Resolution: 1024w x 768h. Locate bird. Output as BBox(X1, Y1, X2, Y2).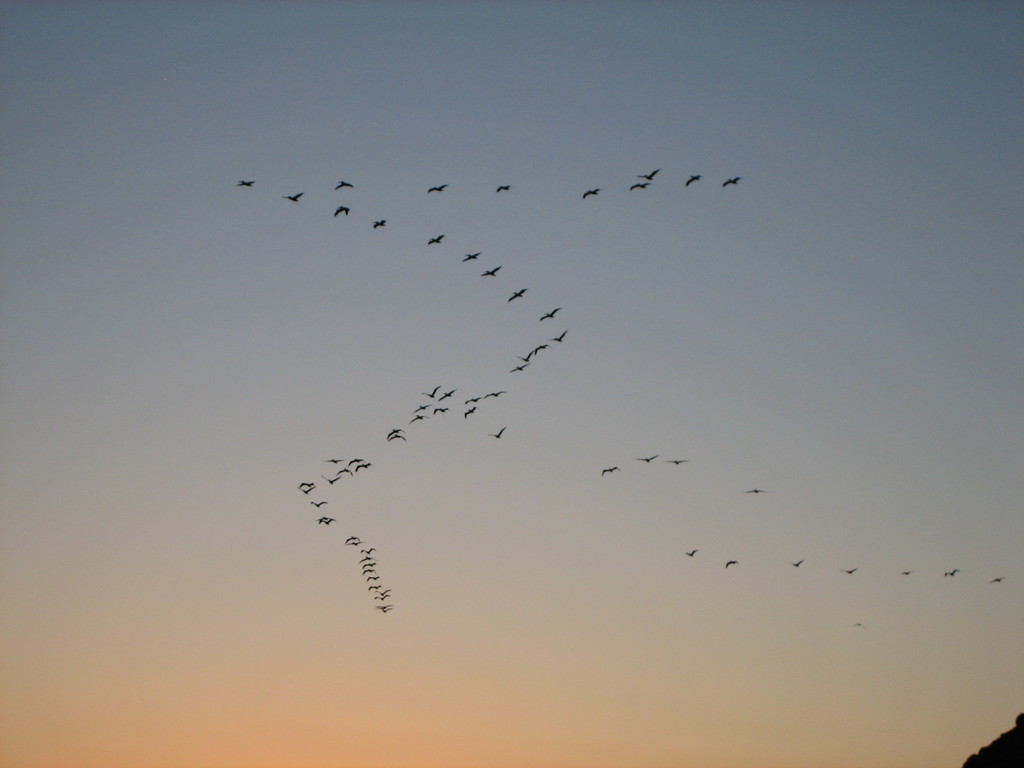
BBox(791, 558, 806, 570).
